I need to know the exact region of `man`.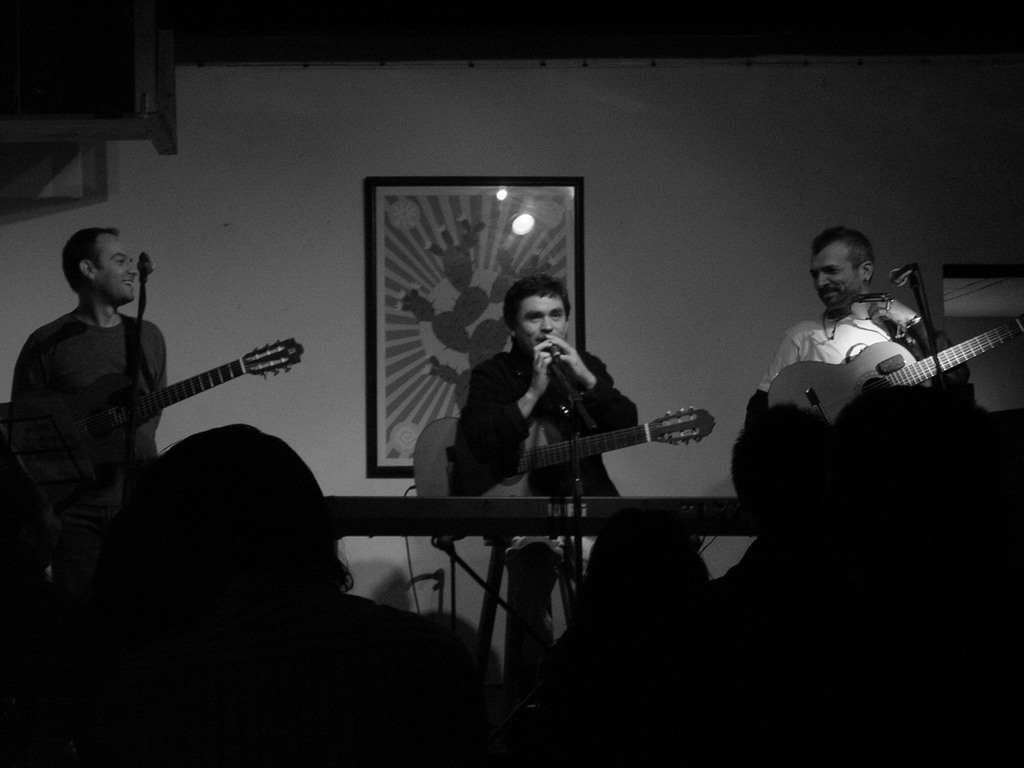
Region: x1=0 y1=426 x2=501 y2=767.
